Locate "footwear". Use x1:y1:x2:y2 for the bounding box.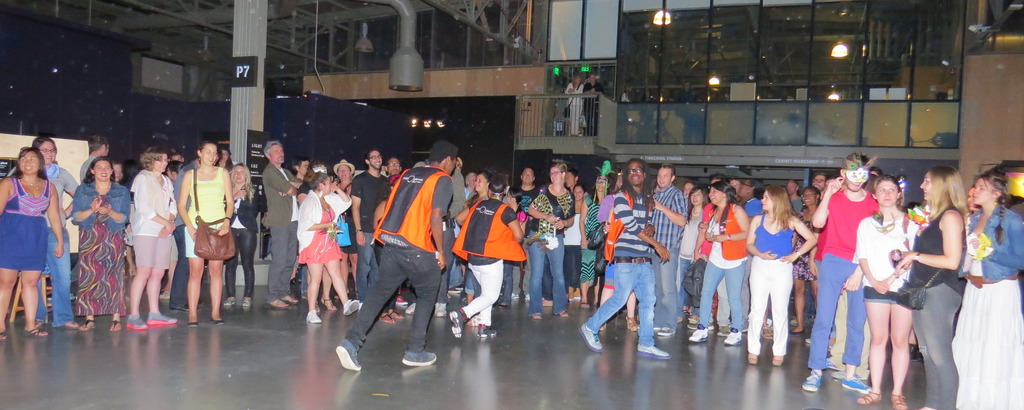
61:320:82:325.
